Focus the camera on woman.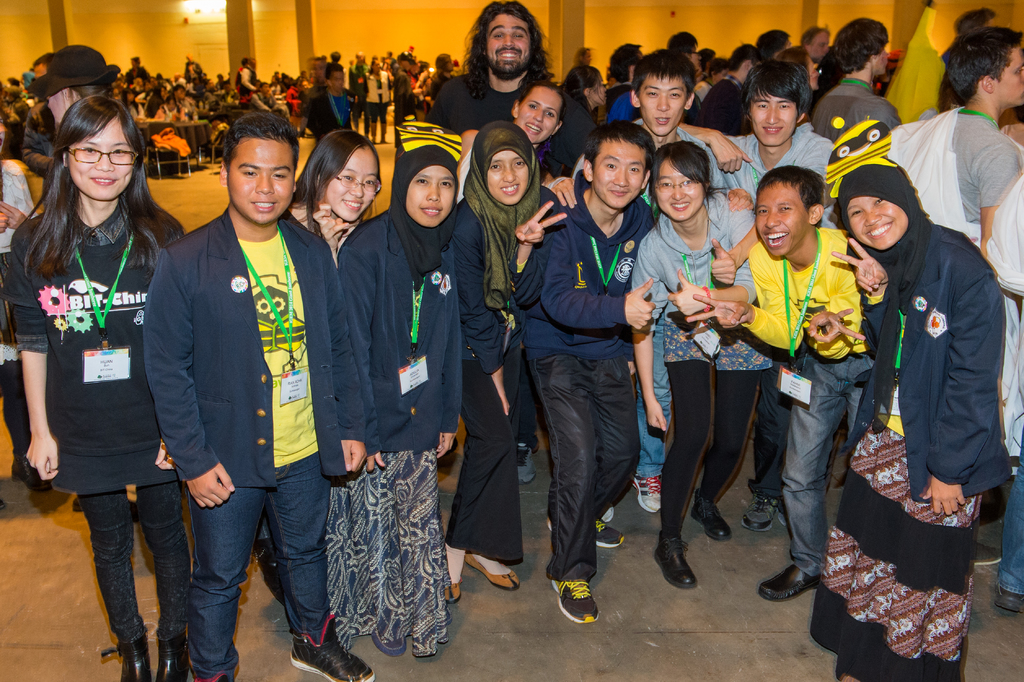
Focus region: bbox(19, 74, 193, 670).
